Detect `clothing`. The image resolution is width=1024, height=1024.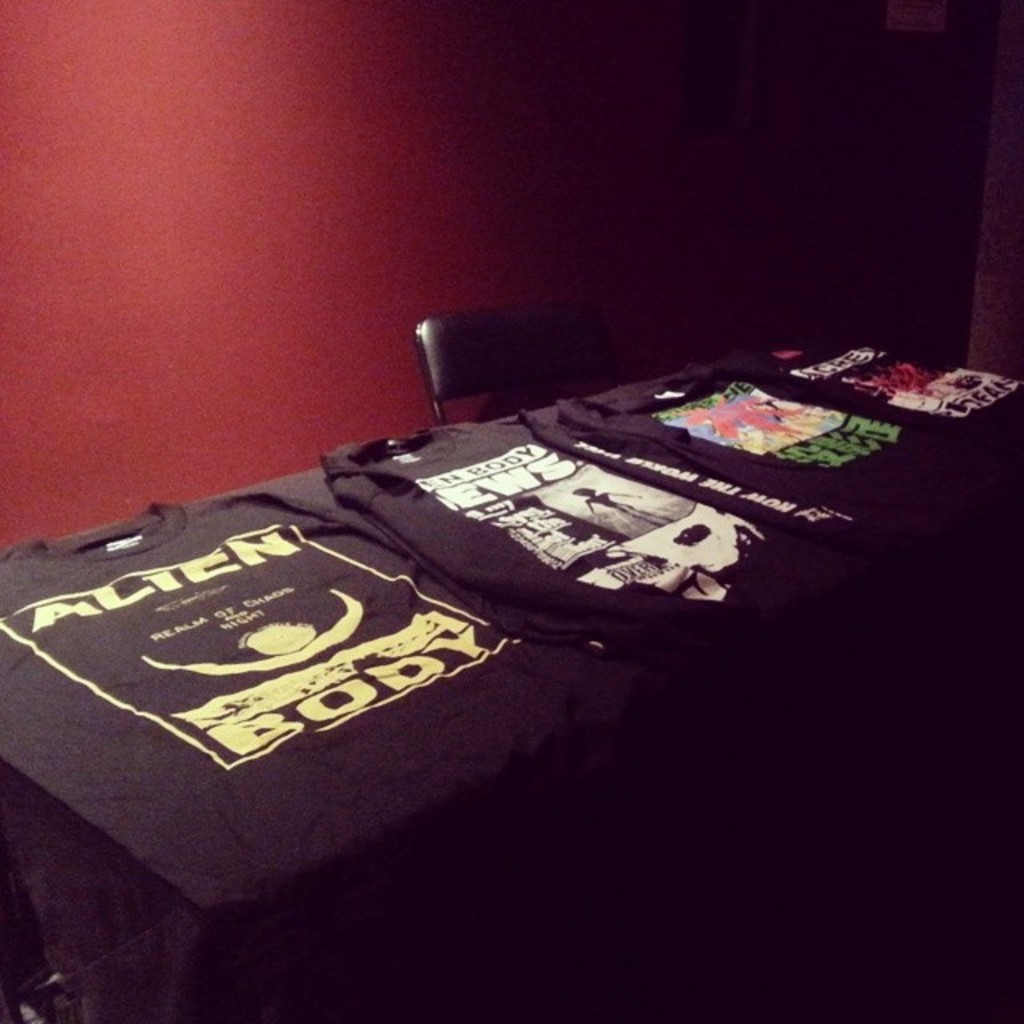
27, 406, 766, 947.
